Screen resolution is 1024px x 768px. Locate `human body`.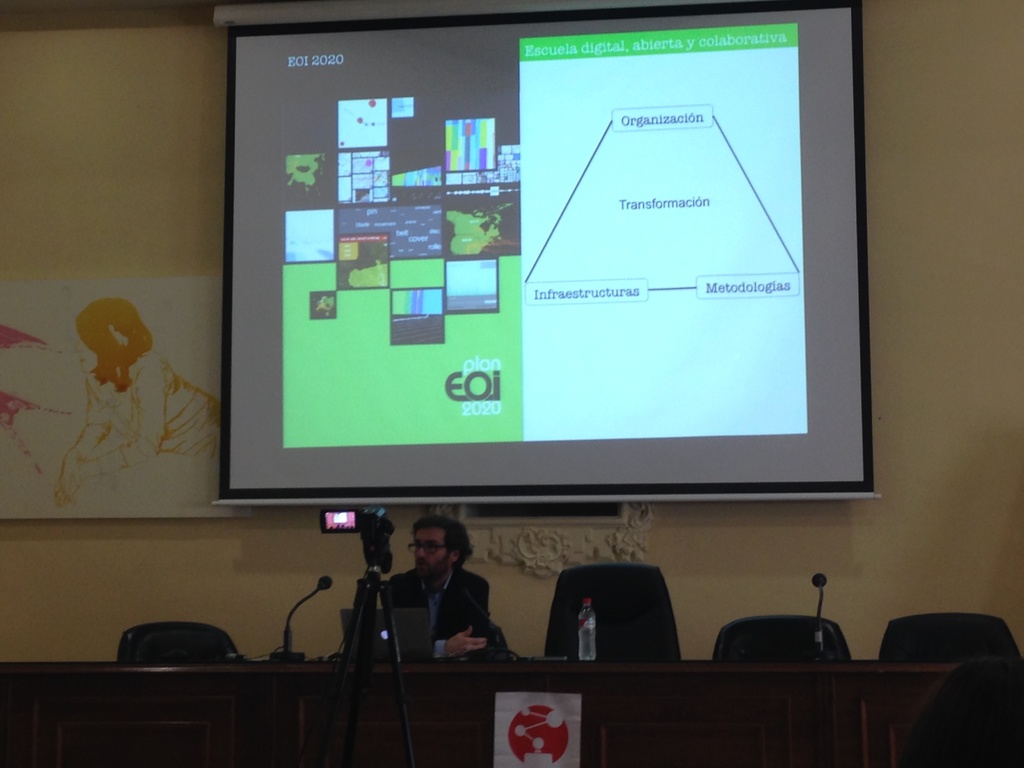
select_region(378, 515, 496, 659).
